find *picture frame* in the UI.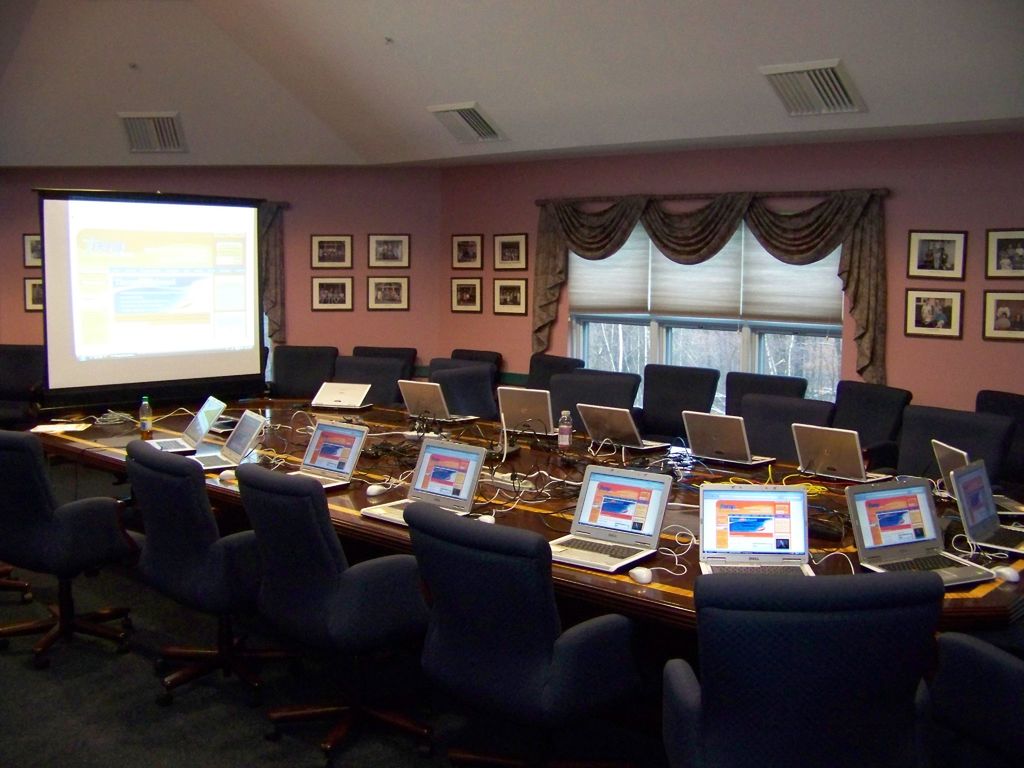
UI element at x1=311 y1=233 x2=355 y2=269.
